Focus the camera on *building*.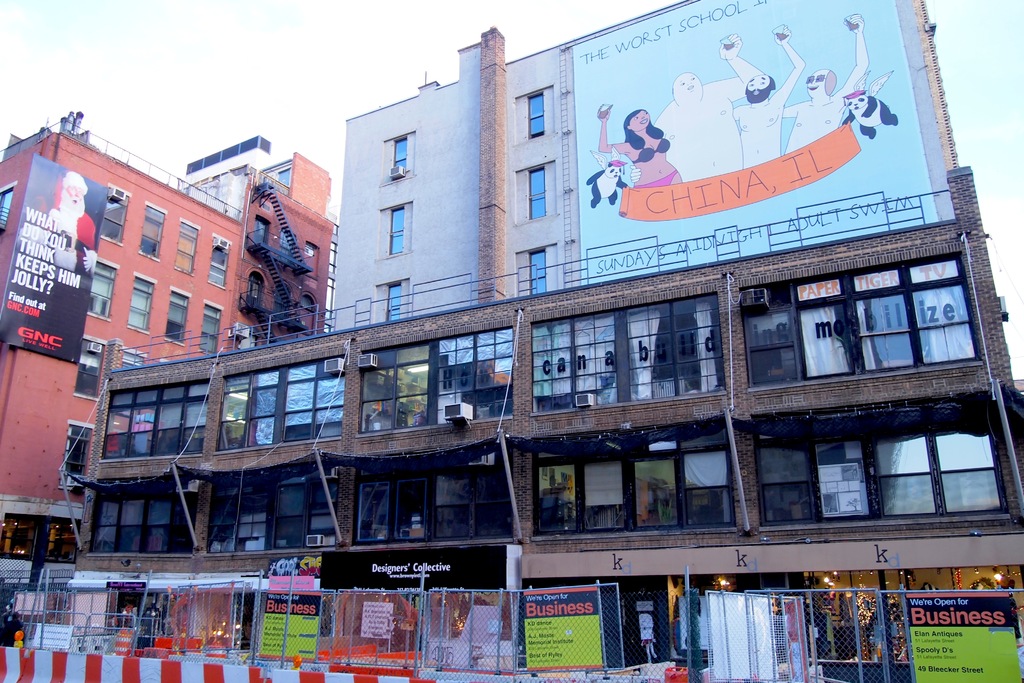
Focus region: 0/103/340/633.
